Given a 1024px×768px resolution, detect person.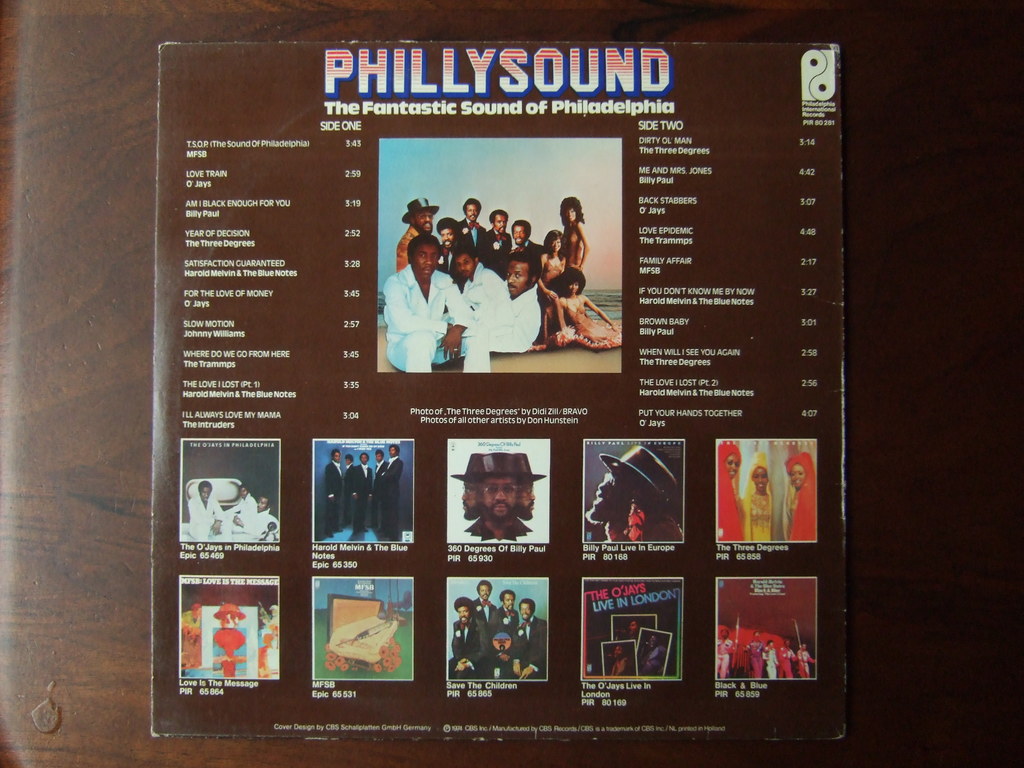
715,626,736,680.
